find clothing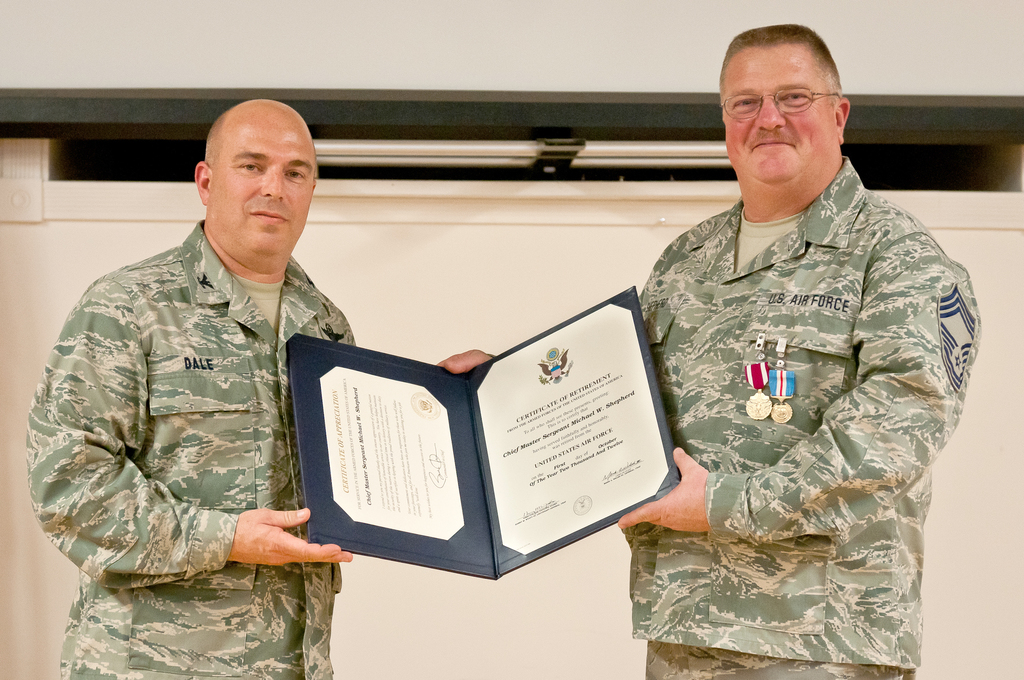
BBox(630, 142, 986, 602)
